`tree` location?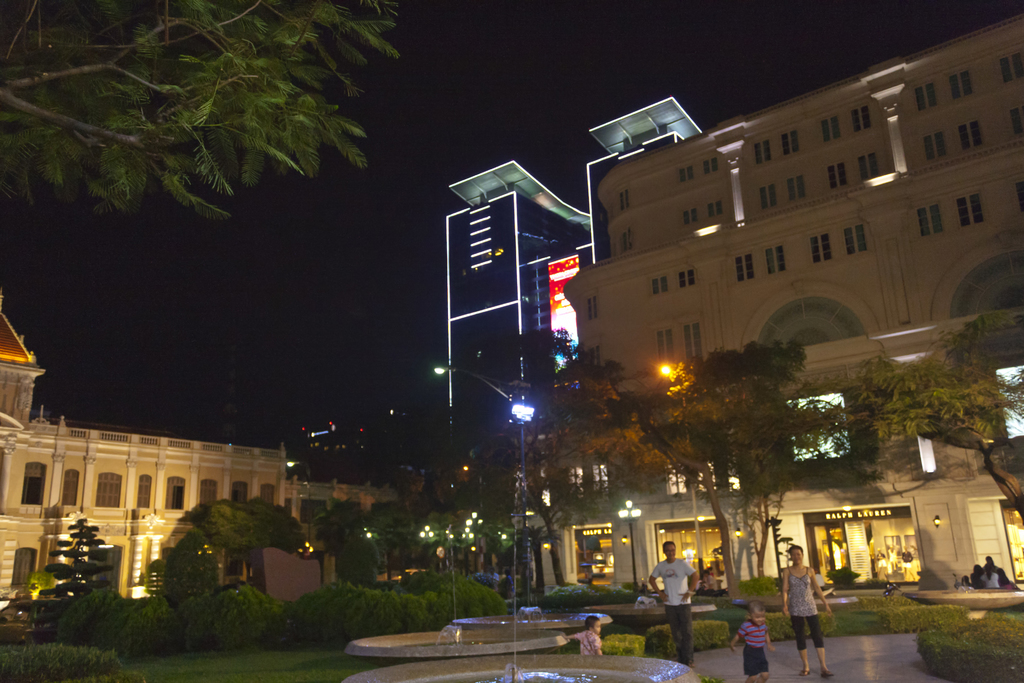
{"x1": 619, "y1": 345, "x2": 842, "y2": 588}
